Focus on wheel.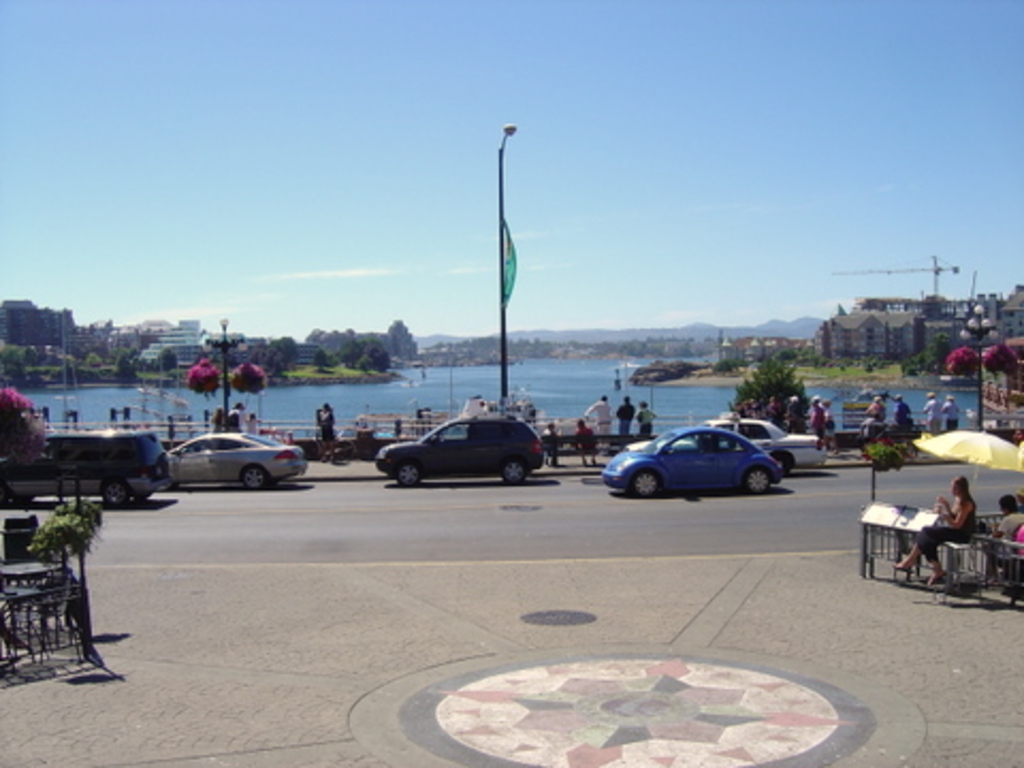
Focused at <bbox>742, 469, 777, 486</bbox>.
